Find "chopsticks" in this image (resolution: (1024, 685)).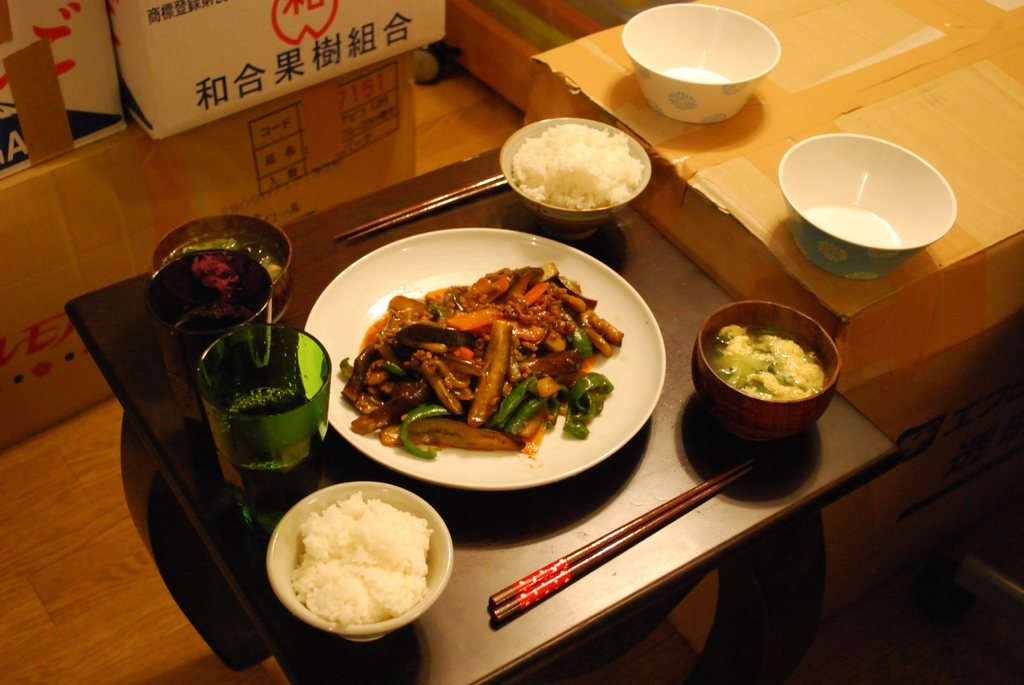
(333,171,509,242).
